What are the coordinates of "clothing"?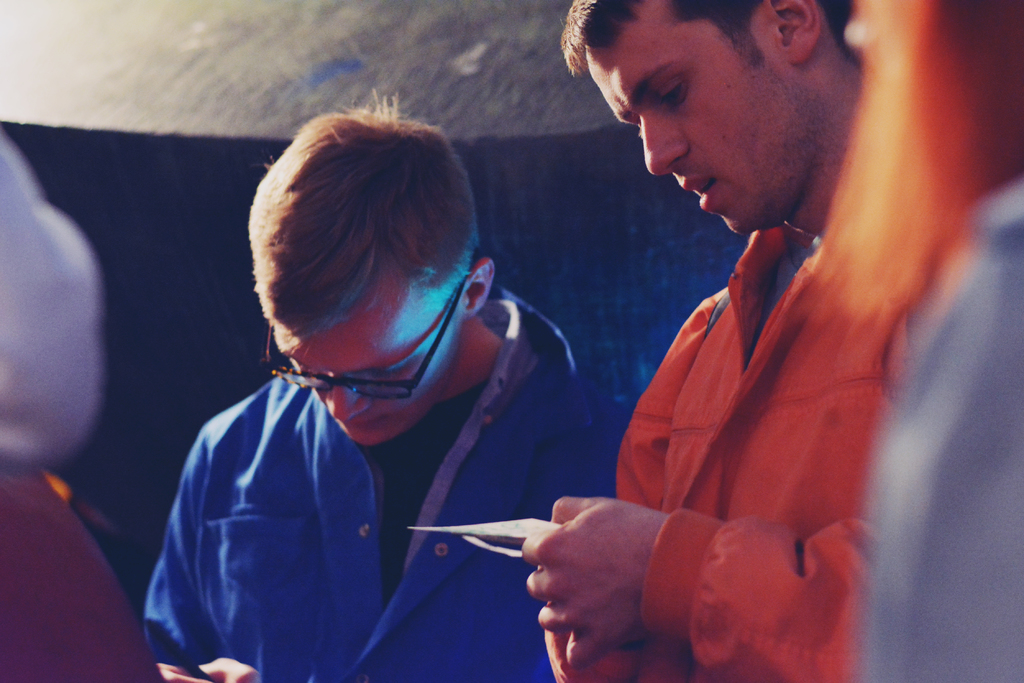
<bbox>439, 154, 940, 669</bbox>.
